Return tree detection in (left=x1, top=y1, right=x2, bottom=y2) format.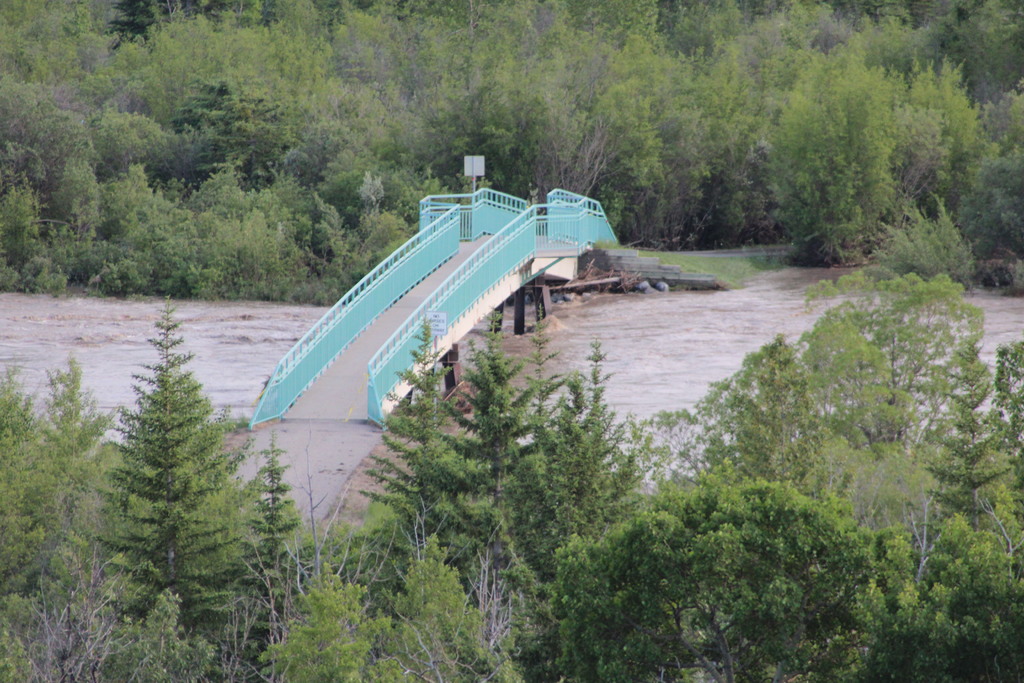
(left=98, top=0, right=303, bottom=299).
